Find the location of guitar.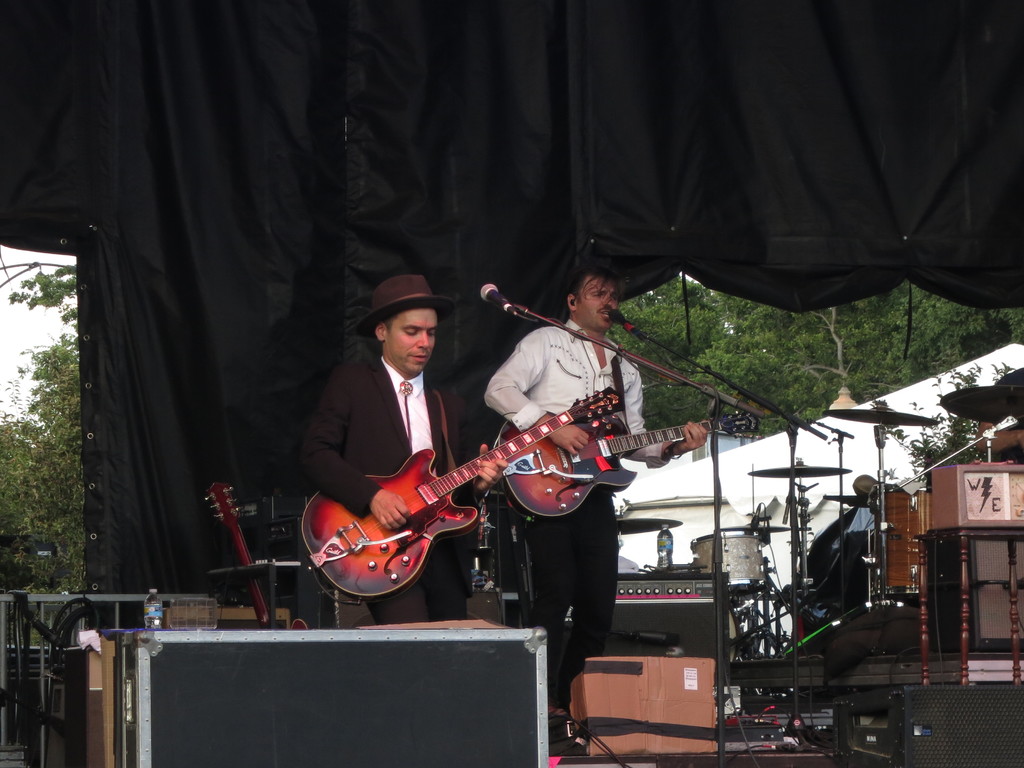
Location: [480,399,719,526].
